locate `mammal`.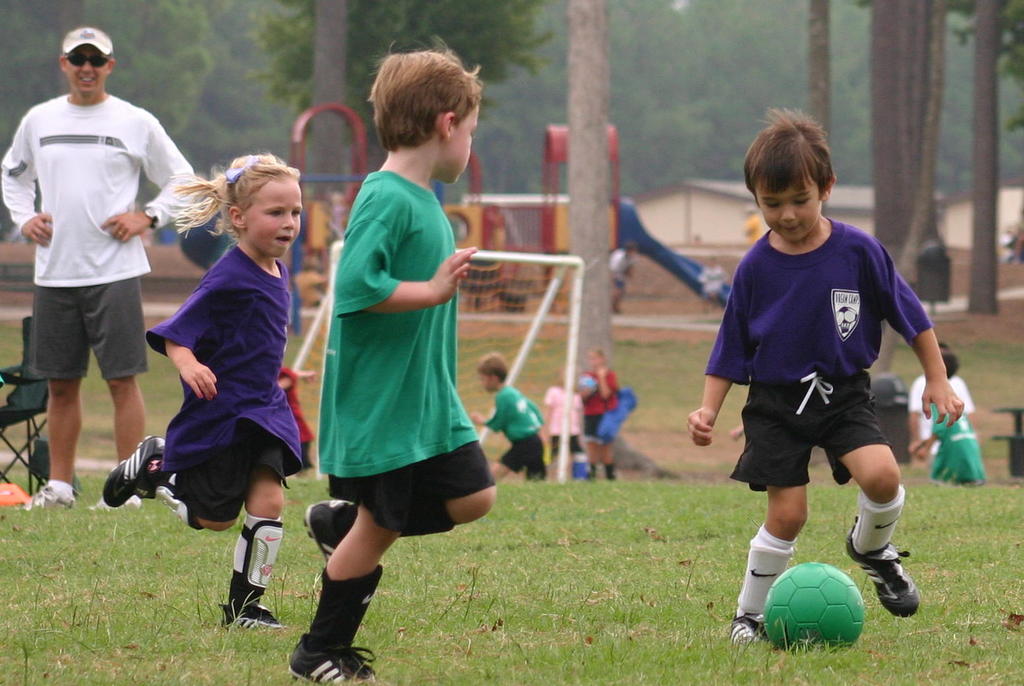
Bounding box: [1,19,181,524].
